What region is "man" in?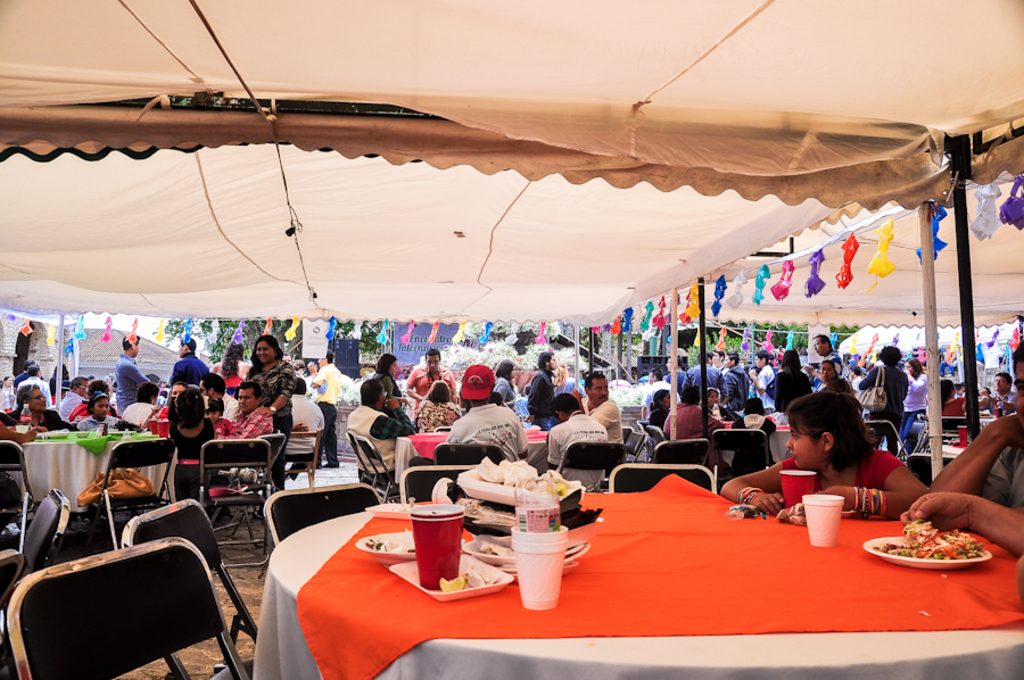
286:375:329:482.
